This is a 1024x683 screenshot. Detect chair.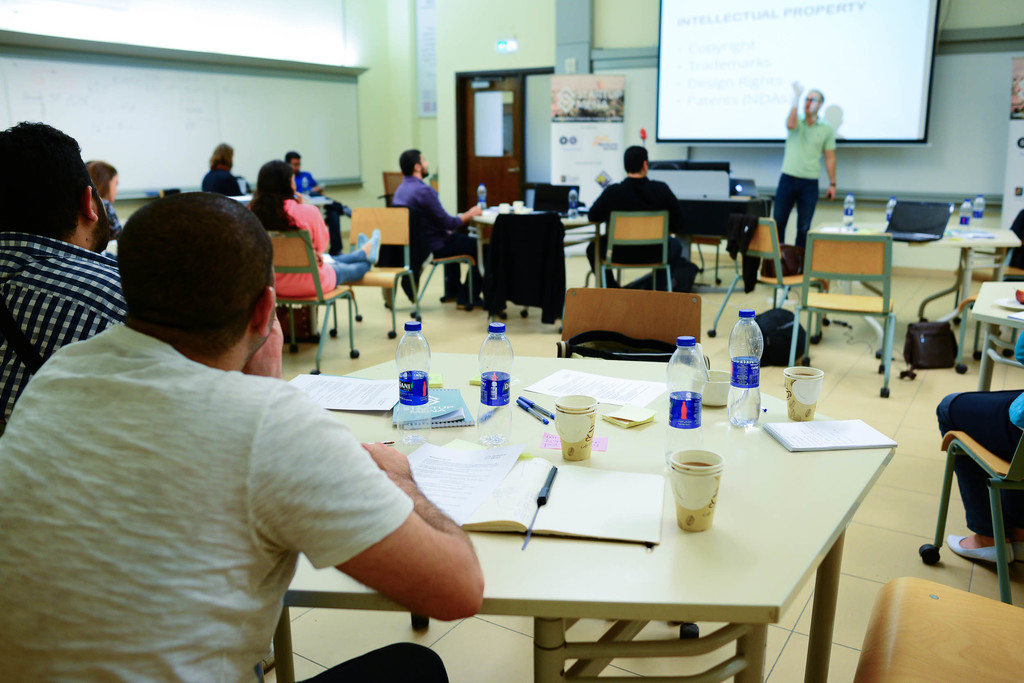
l=963, t=227, r=1023, b=345.
